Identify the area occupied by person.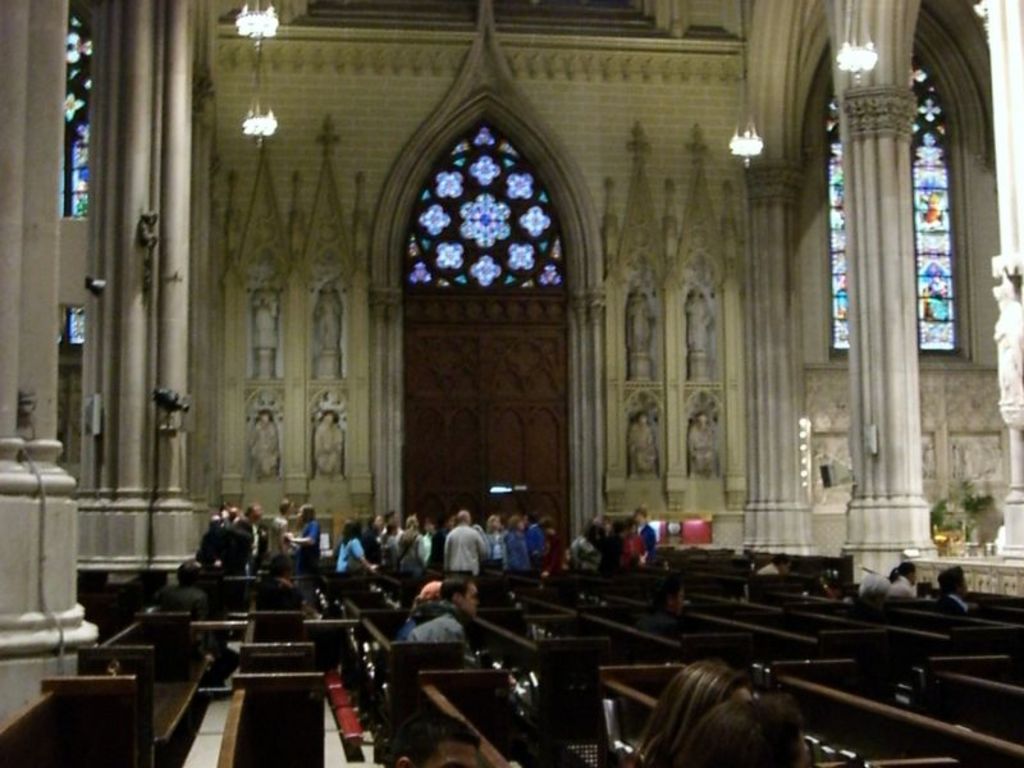
Area: <box>886,558,922,598</box>.
